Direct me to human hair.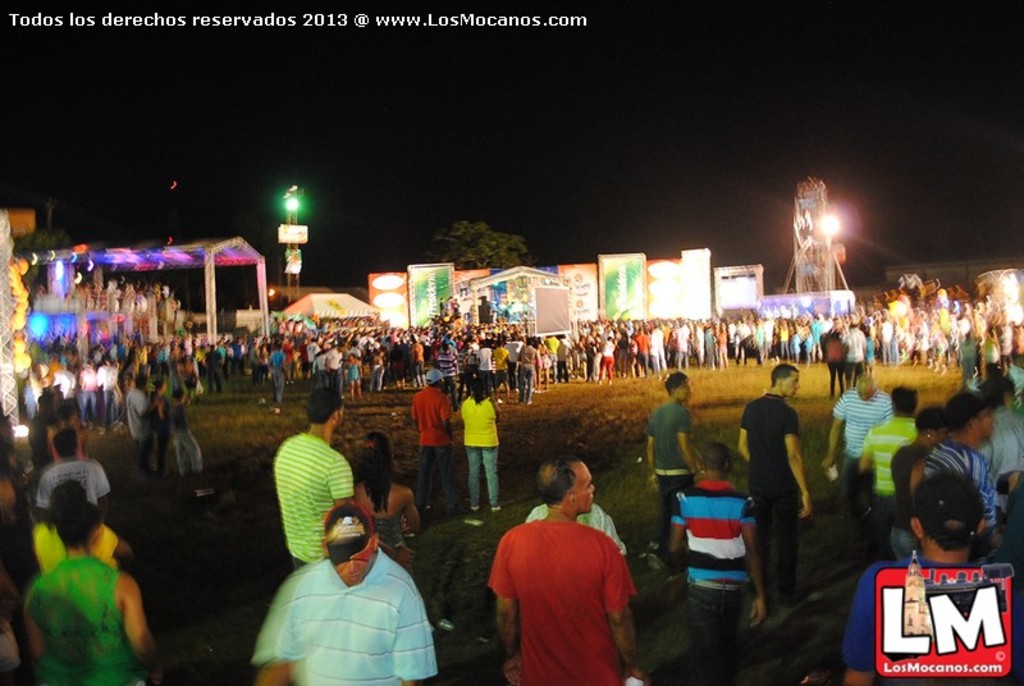
Direction: [763,360,803,385].
